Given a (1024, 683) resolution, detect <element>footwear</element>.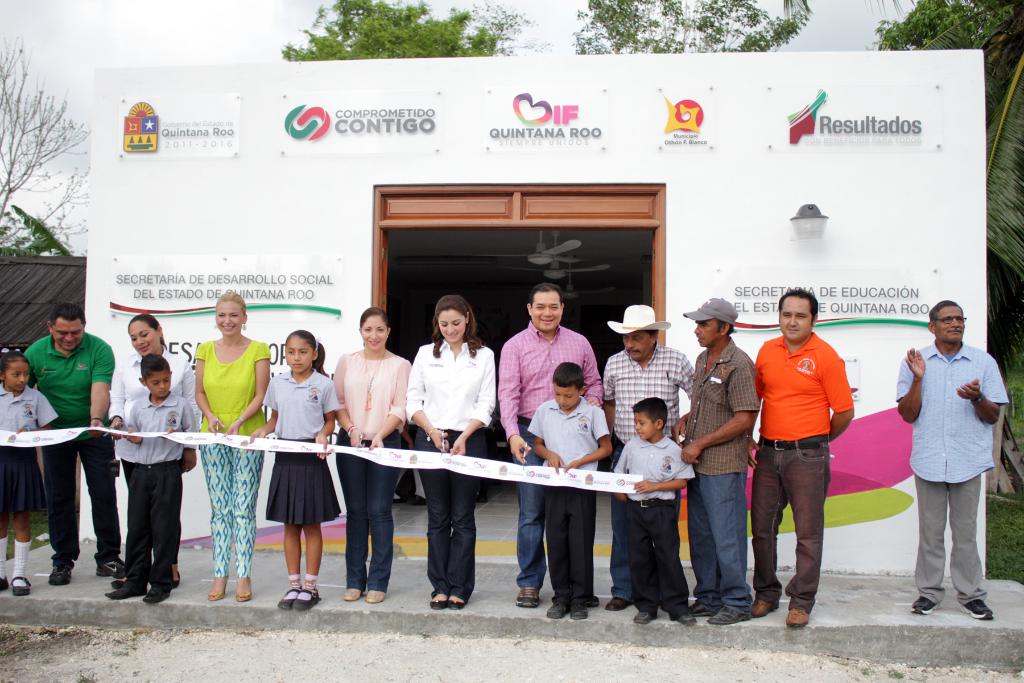
bbox(0, 580, 10, 597).
